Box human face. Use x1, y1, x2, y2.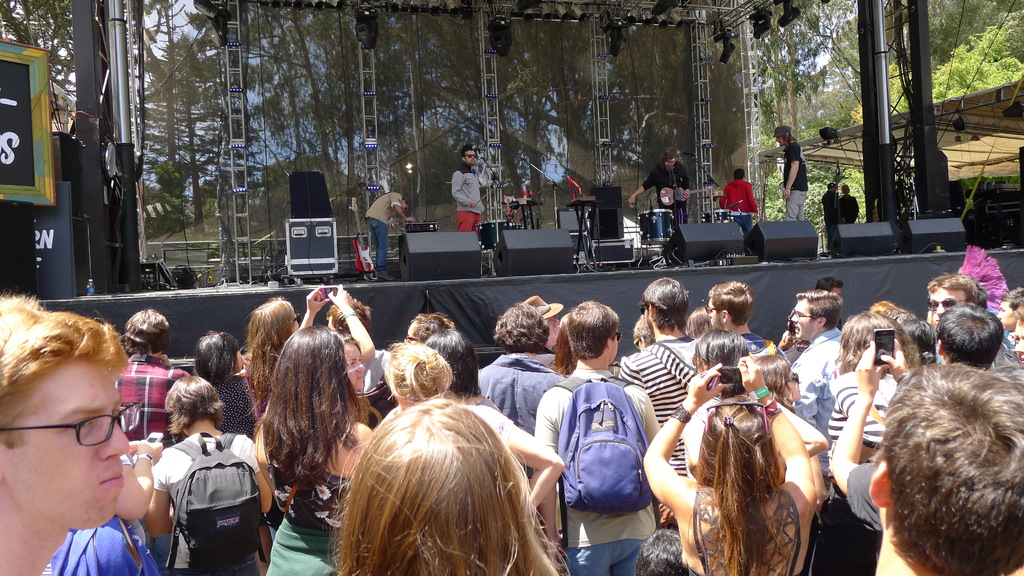
331, 339, 369, 389.
